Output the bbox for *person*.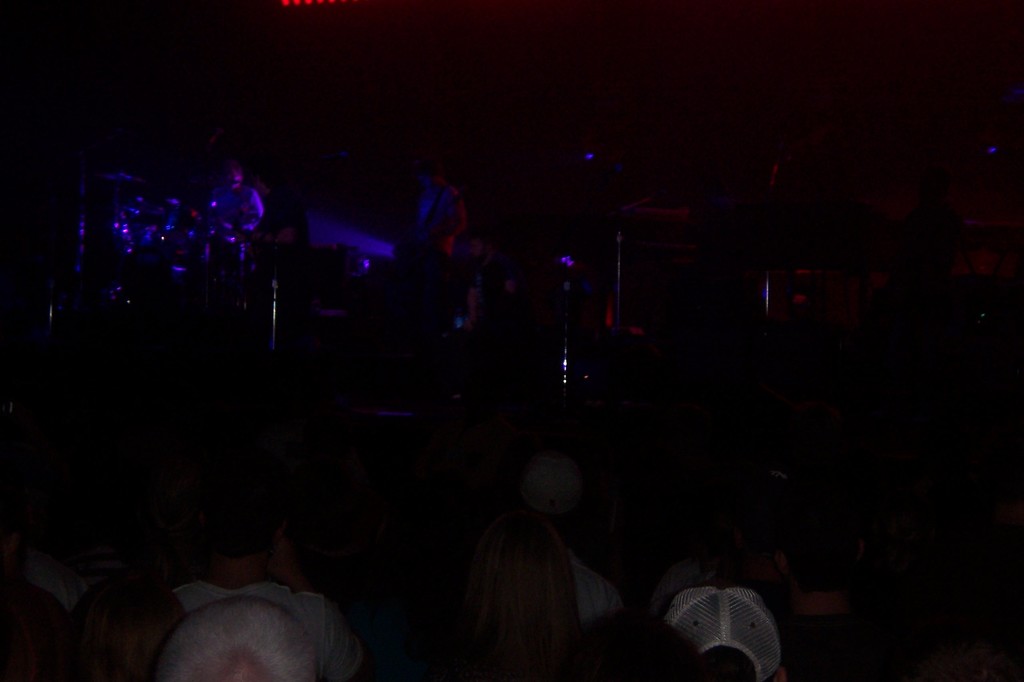
crop(390, 152, 470, 296).
